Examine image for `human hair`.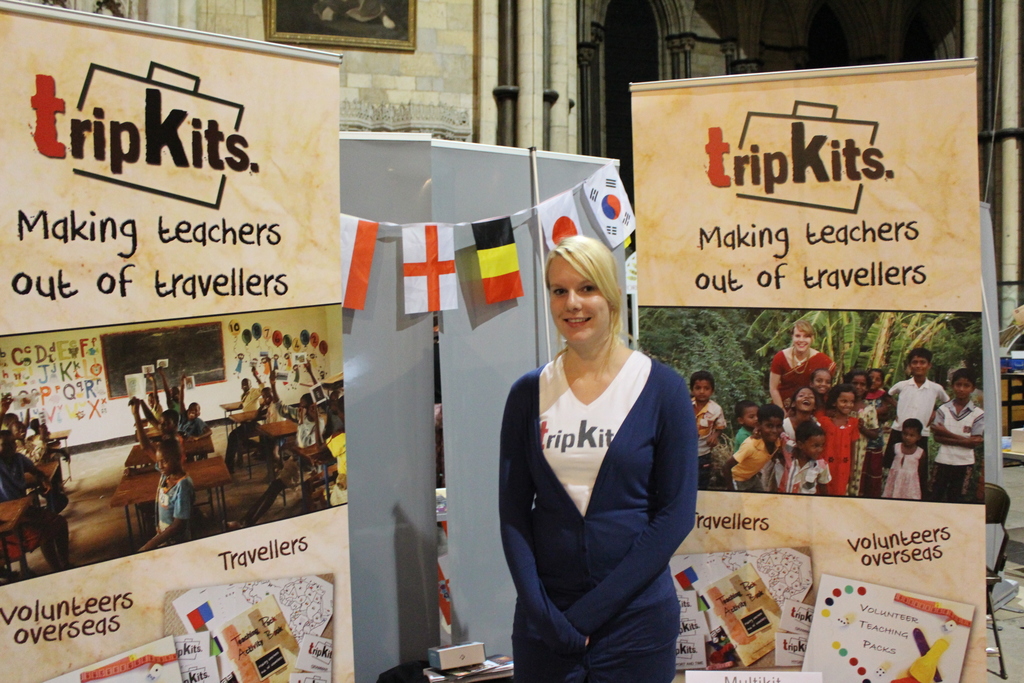
Examination result: 811/370/832/383.
